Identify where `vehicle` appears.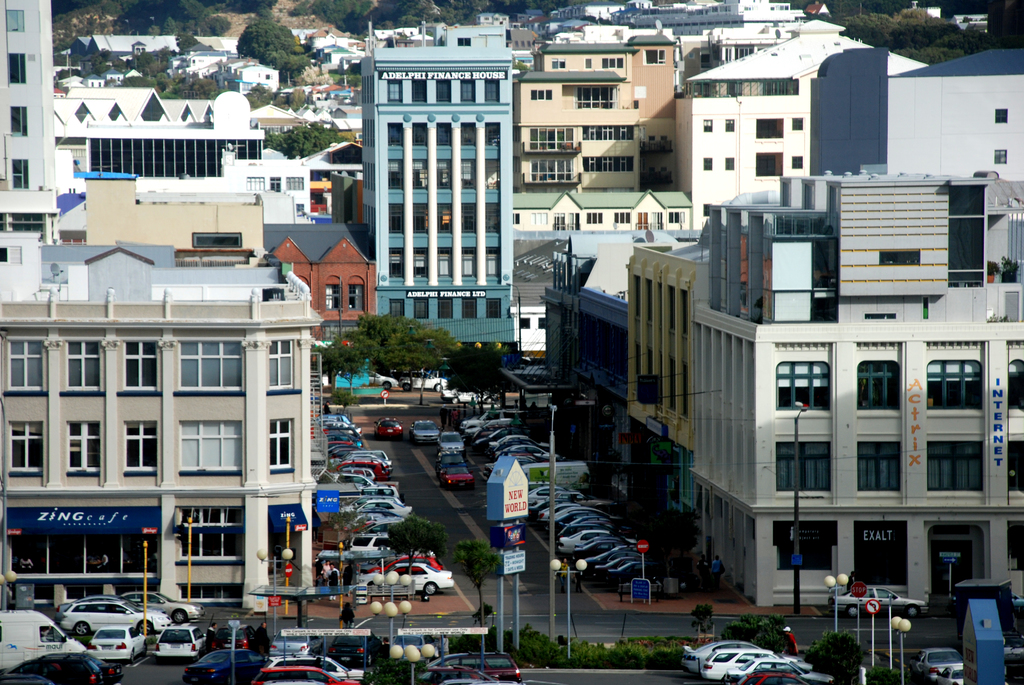
Appears at crop(390, 372, 451, 392).
